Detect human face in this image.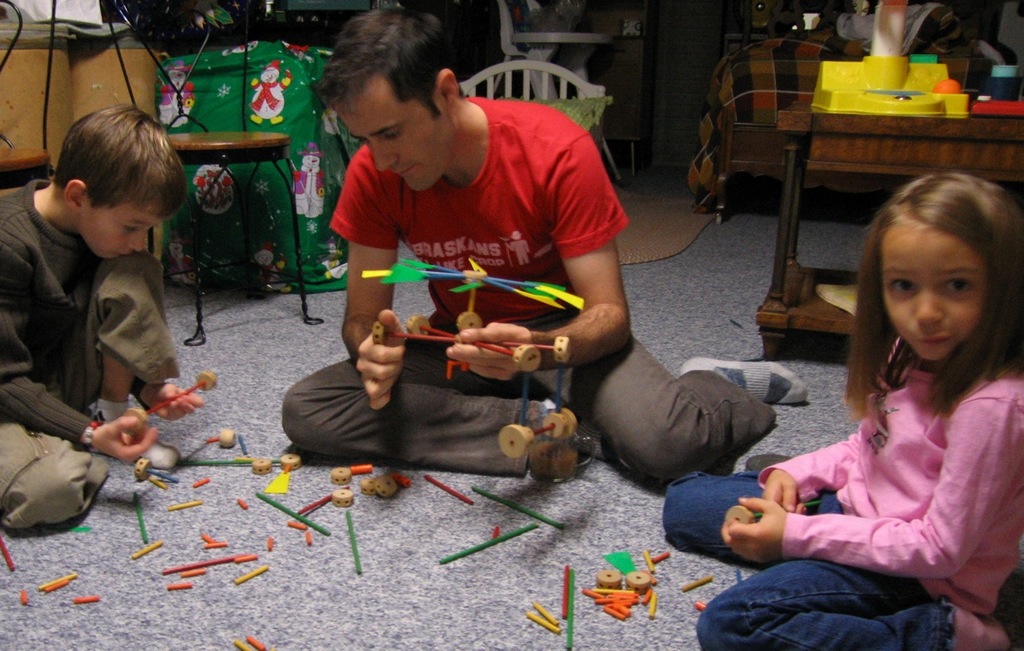
Detection: 331, 70, 446, 192.
